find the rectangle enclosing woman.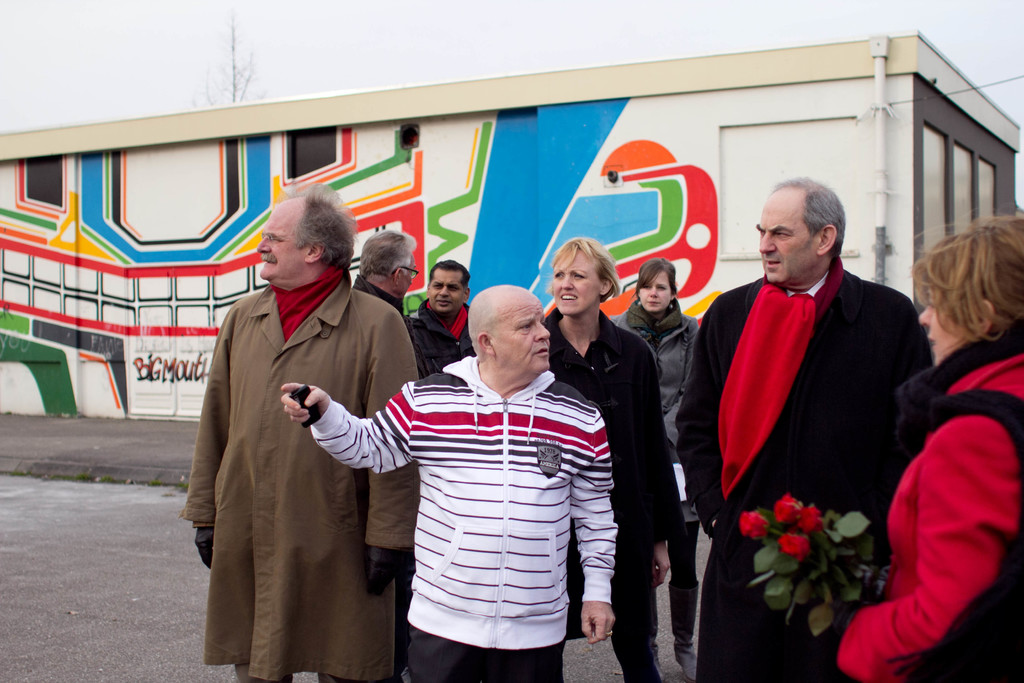
<bbox>522, 226, 682, 682</bbox>.
